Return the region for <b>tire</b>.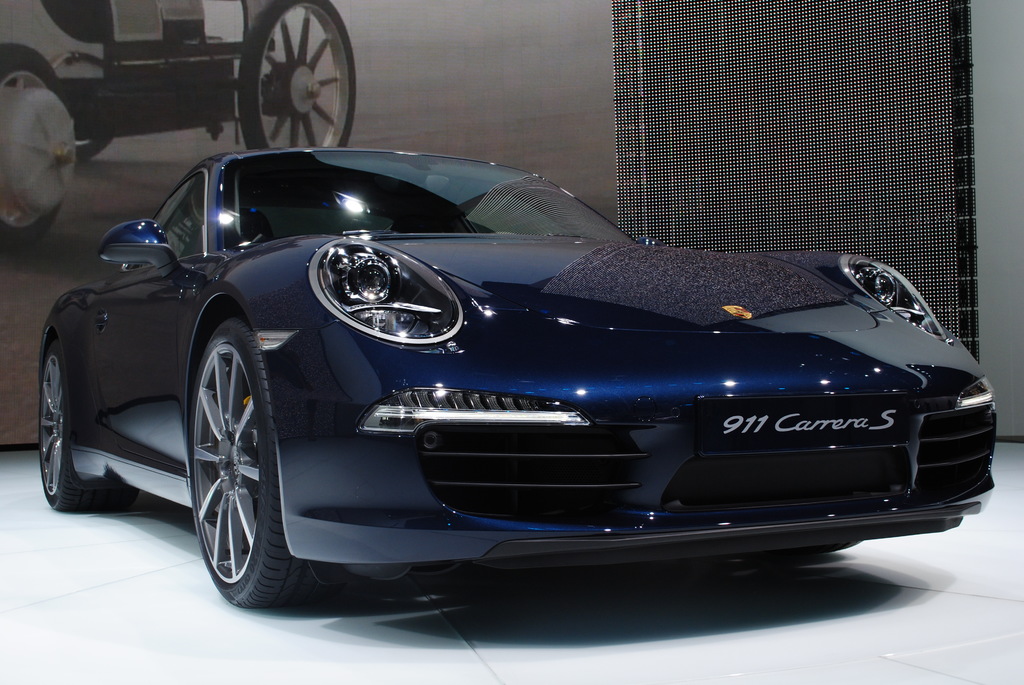
234,0,359,152.
